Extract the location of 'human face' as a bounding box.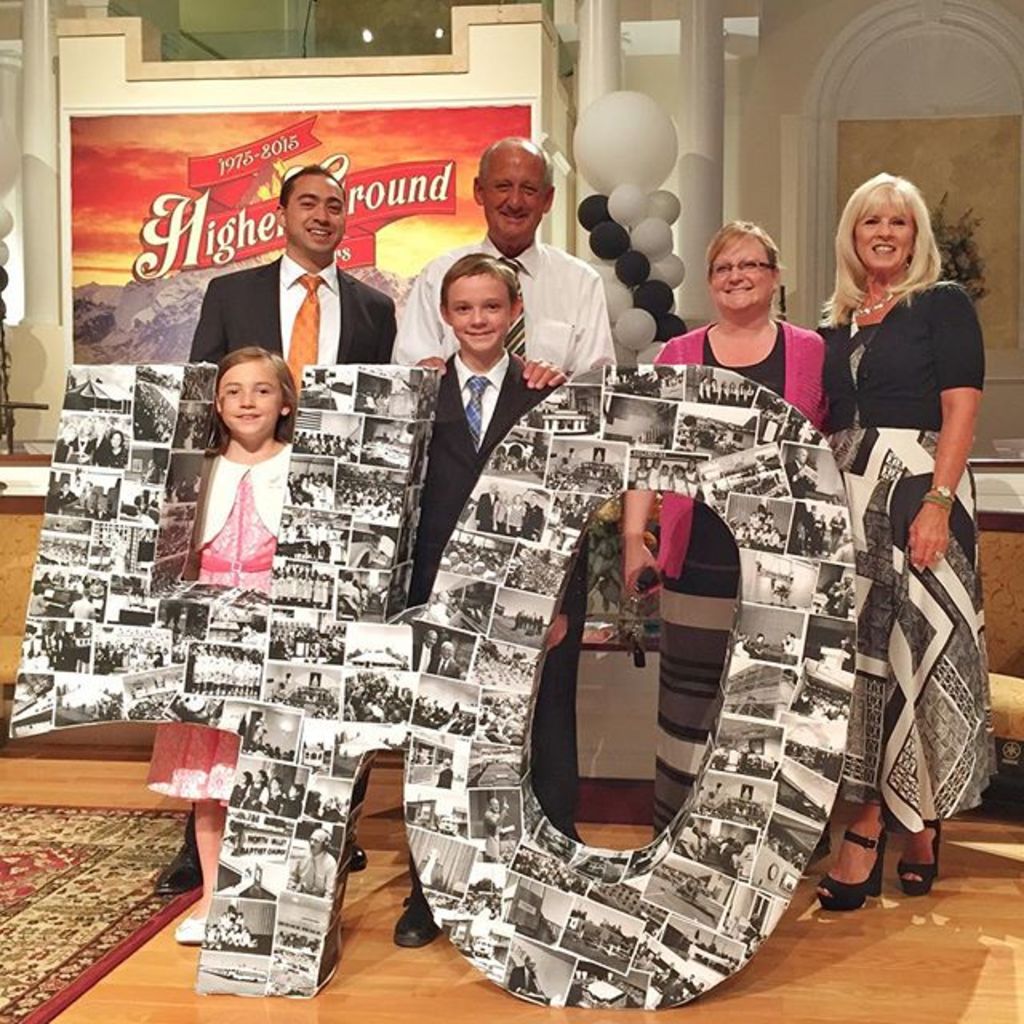
448:274:514:350.
